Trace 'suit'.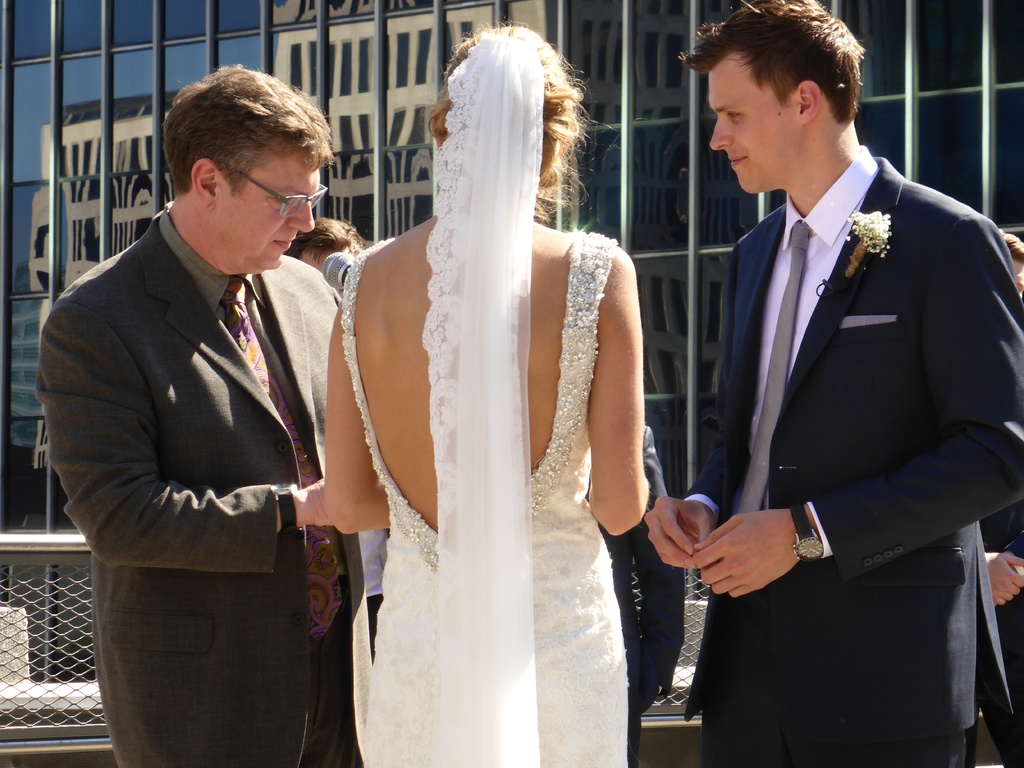
Traced to box=[35, 203, 388, 767].
